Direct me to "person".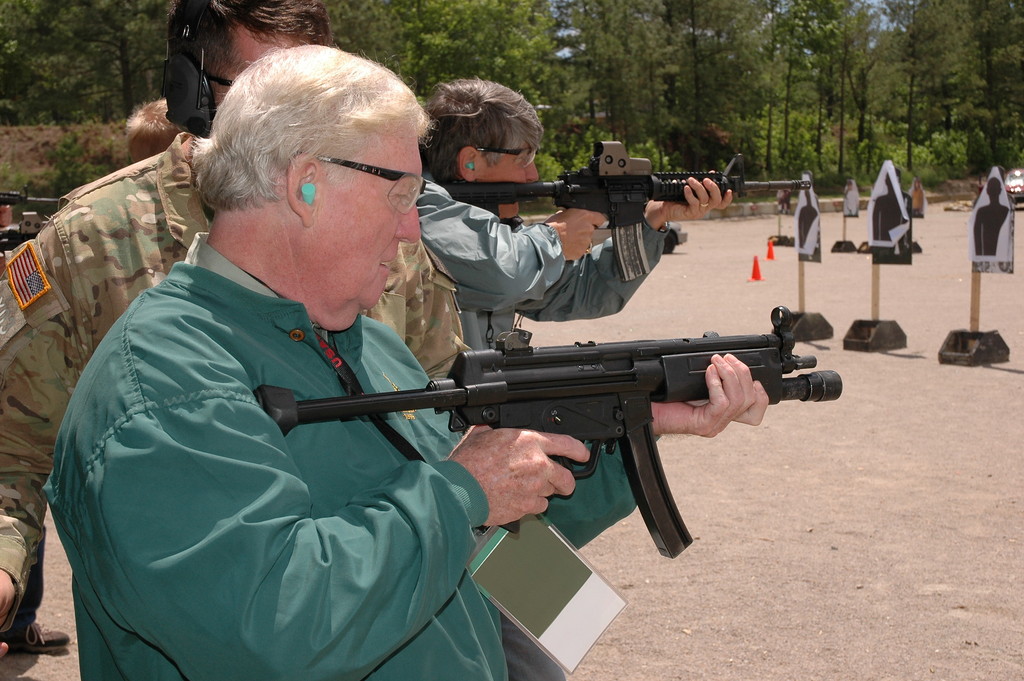
Direction: x1=120 y1=98 x2=198 y2=167.
